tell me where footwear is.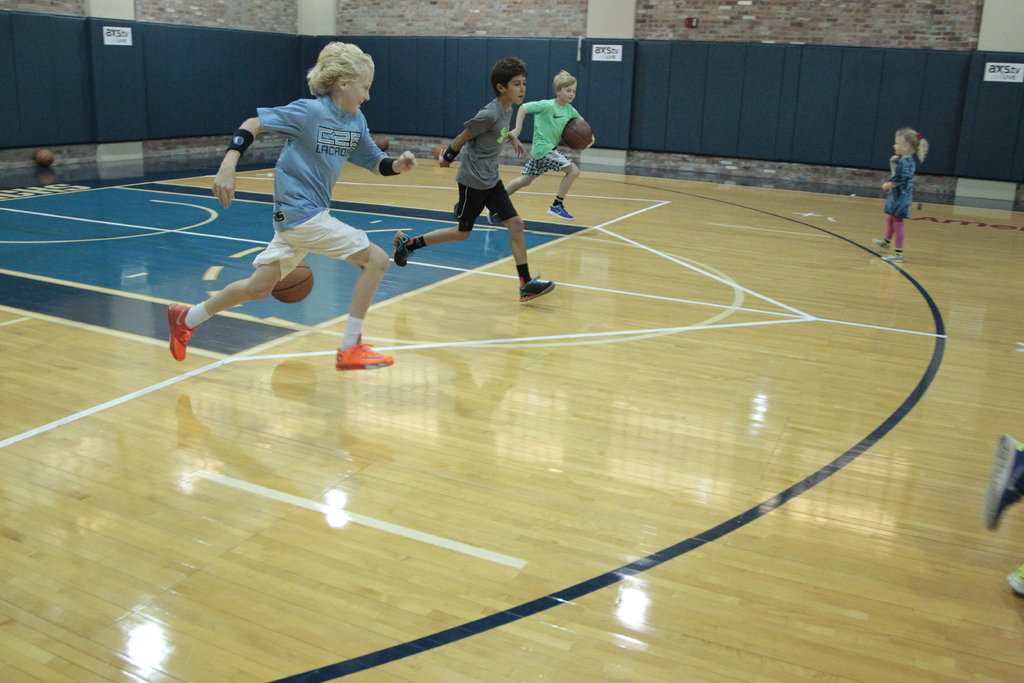
footwear is at bbox(335, 336, 392, 370).
